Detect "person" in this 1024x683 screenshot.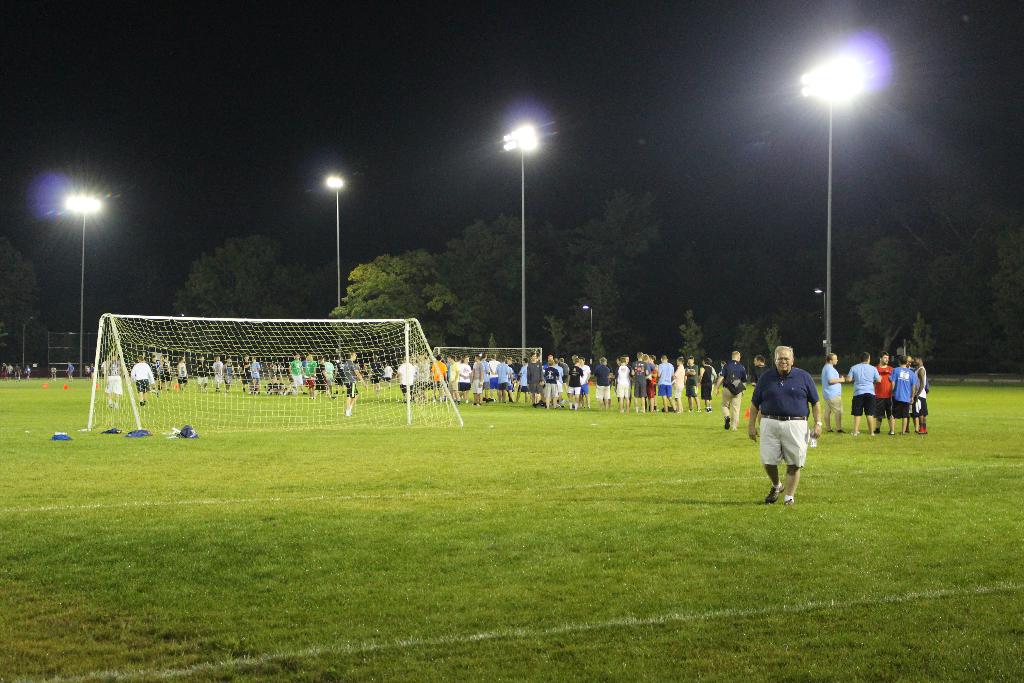
Detection: locate(199, 356, 209, 392).
